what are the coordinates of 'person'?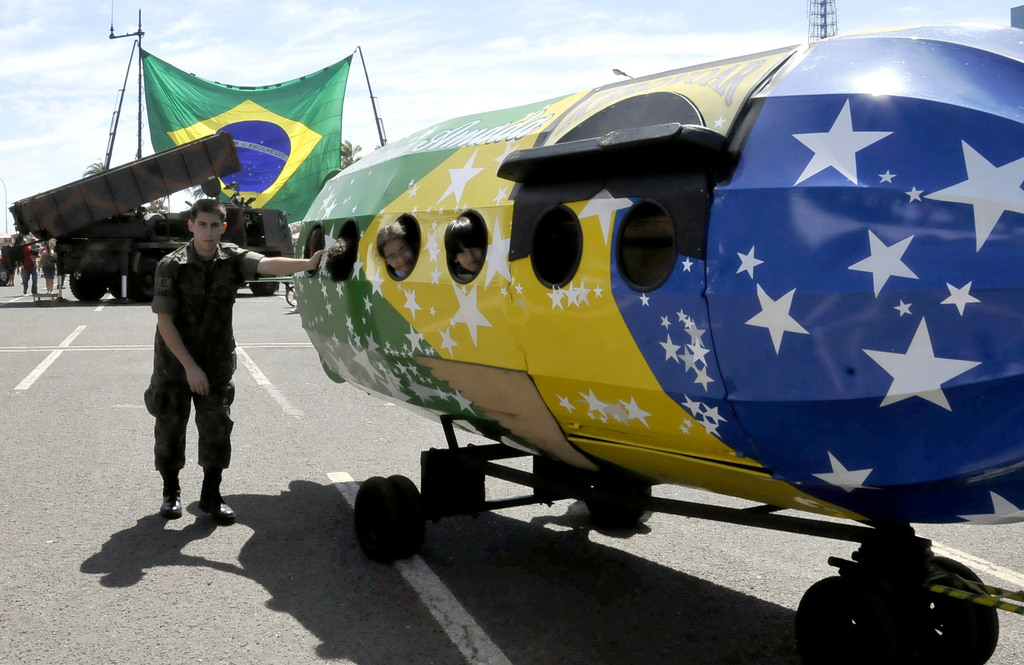
440 210 484 284.
